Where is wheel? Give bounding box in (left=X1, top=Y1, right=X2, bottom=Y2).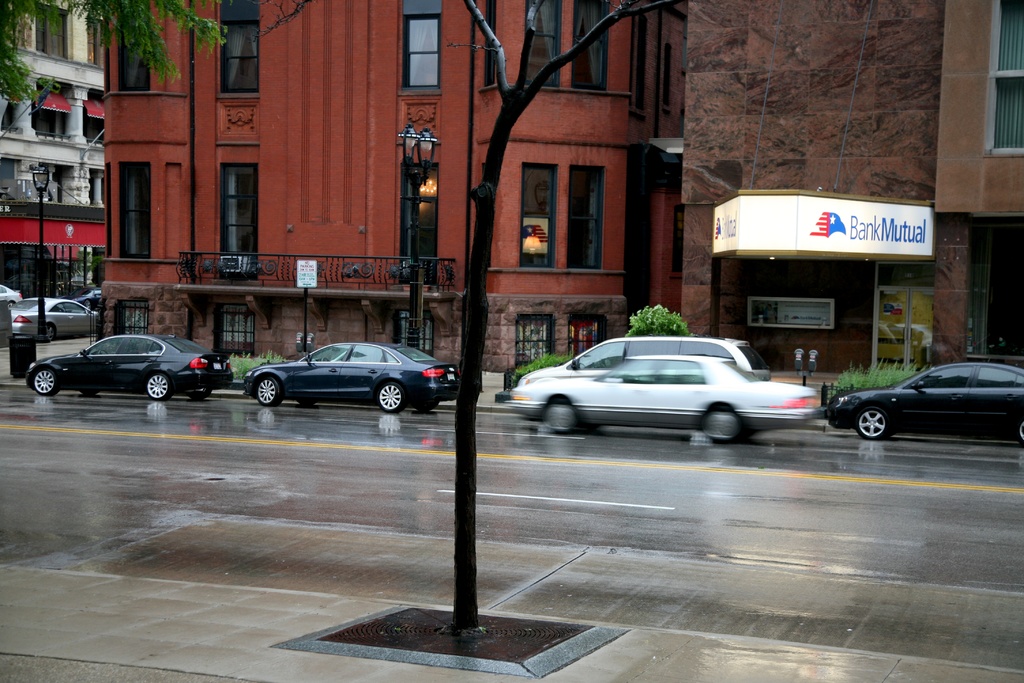
(left=705, top=412, right=741, bottom=443).
